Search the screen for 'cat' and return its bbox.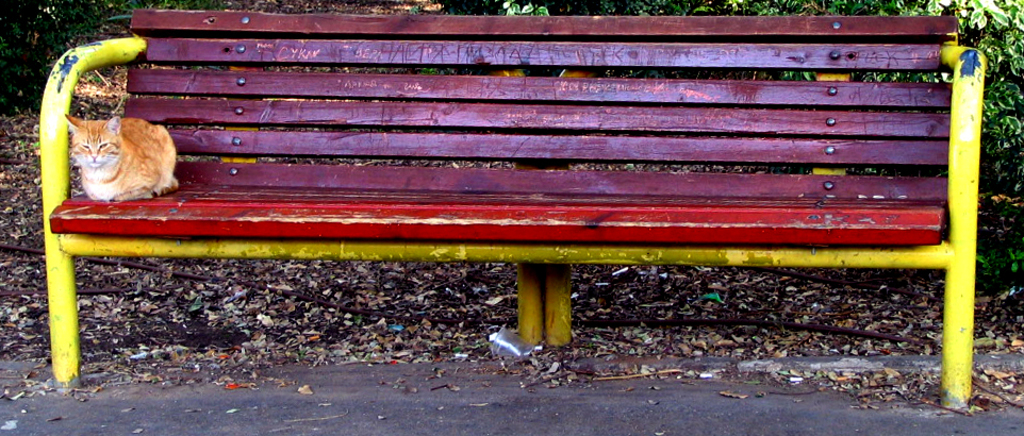
Found: pyautogui.locateOnScreen(68, 116, 176, 204).
